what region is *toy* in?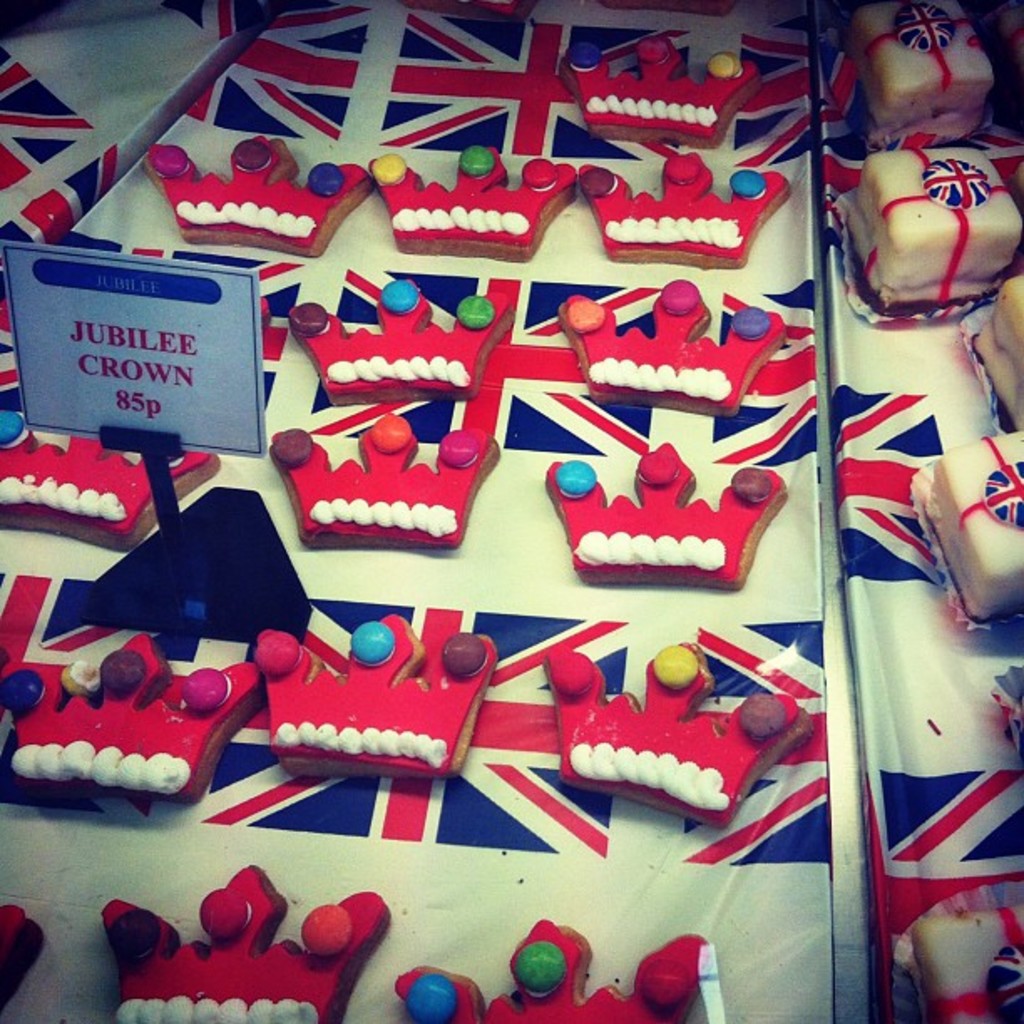
[left=569, top=44, right=760, bottom=152].
